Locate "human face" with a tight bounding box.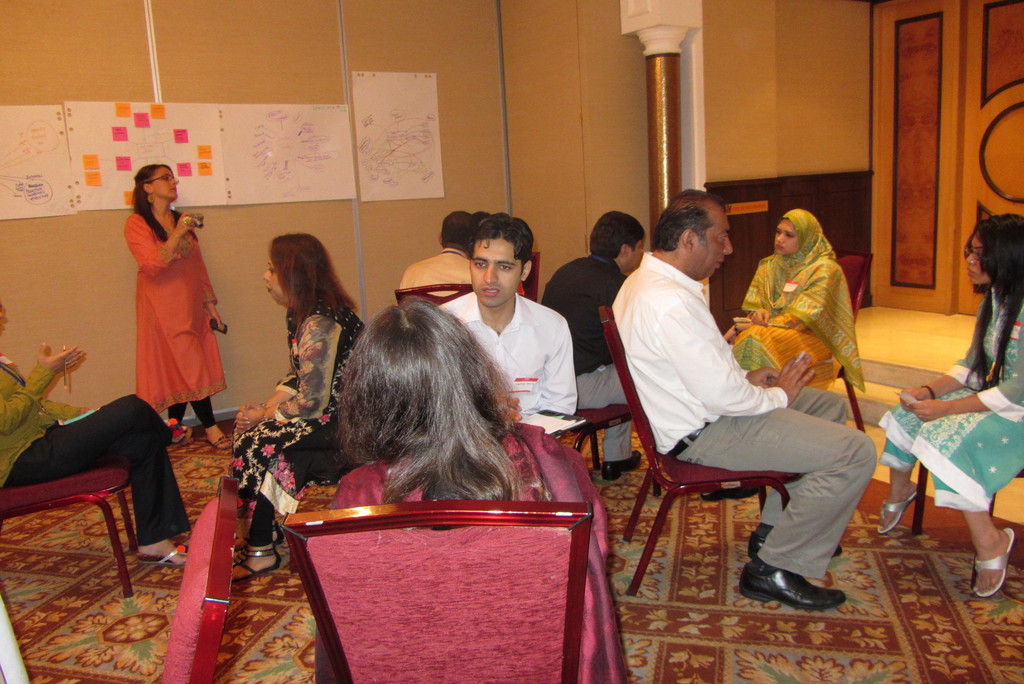
bbox(156, 170, 176, 202).
